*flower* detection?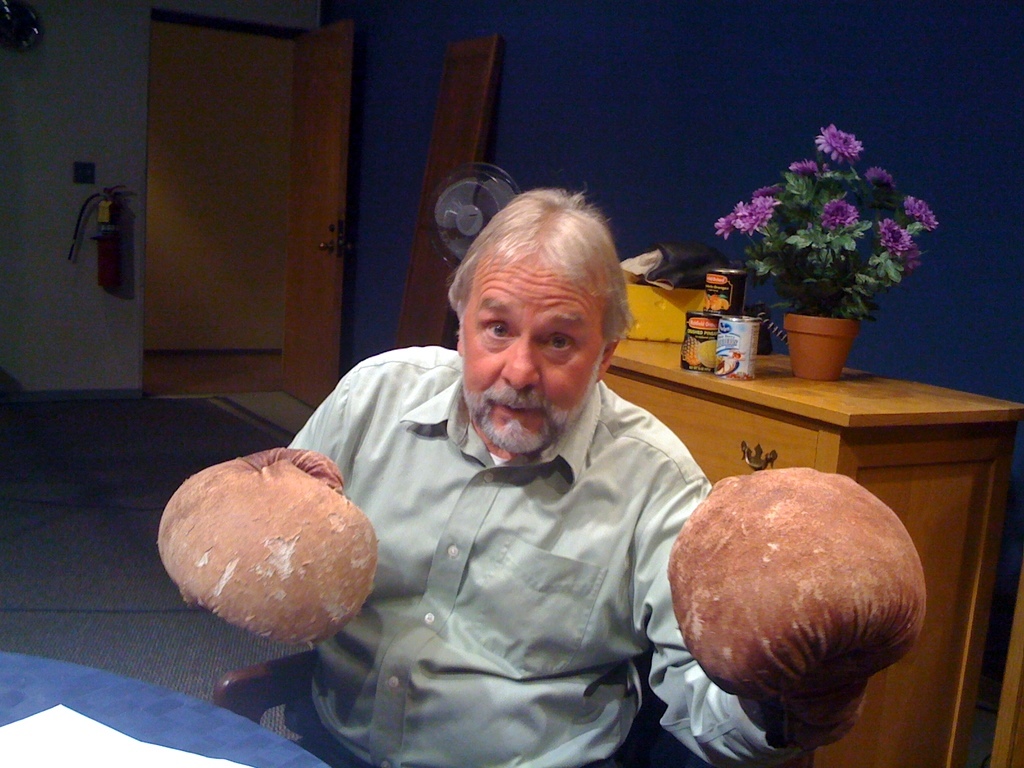
box(856, 163, 897, 200)
